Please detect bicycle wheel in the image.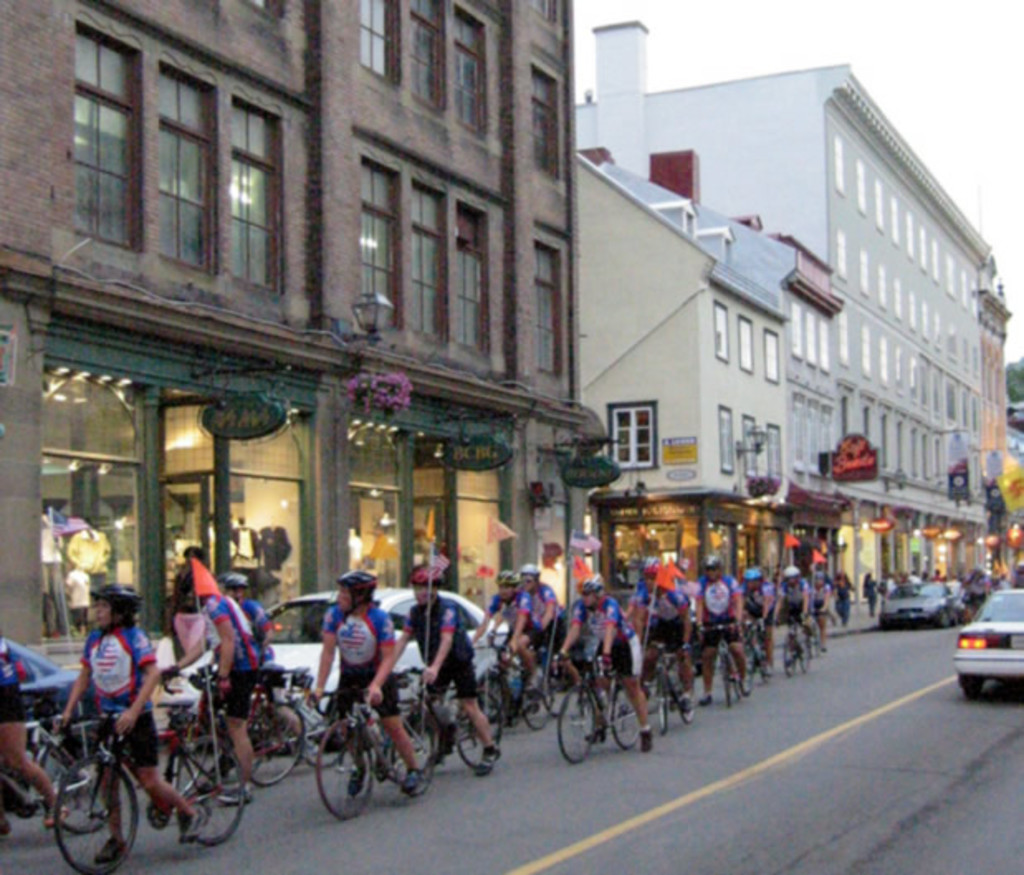
<box>457,686,506,769</box>.
